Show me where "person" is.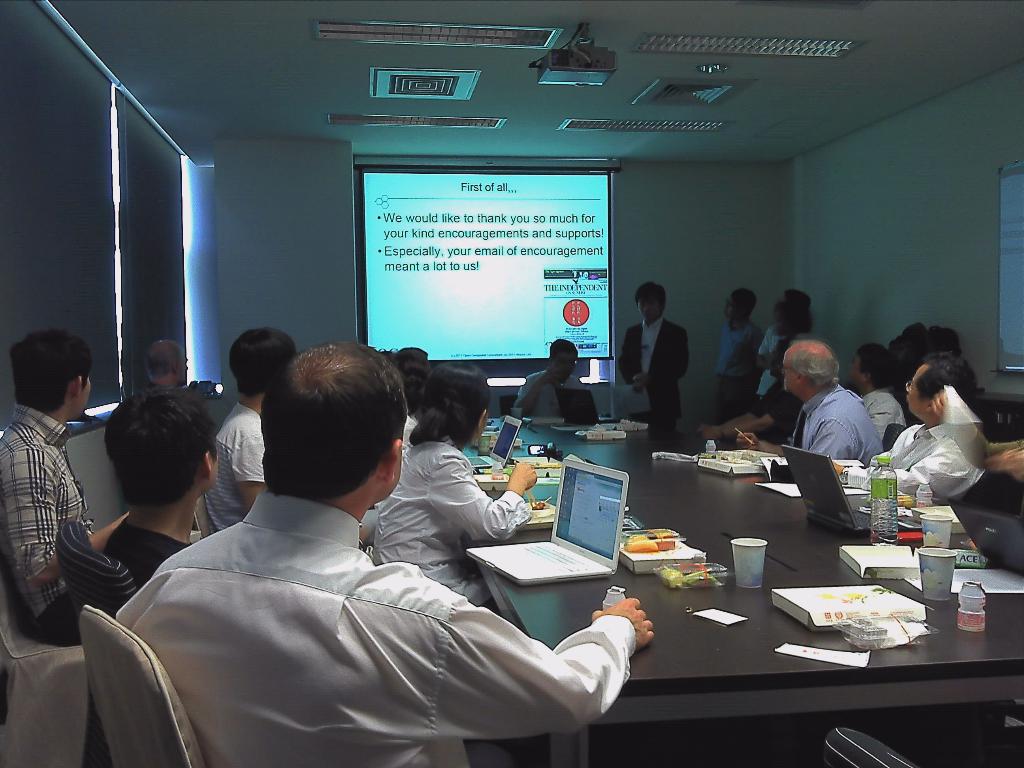
"person" is at (115,332,652,767).
